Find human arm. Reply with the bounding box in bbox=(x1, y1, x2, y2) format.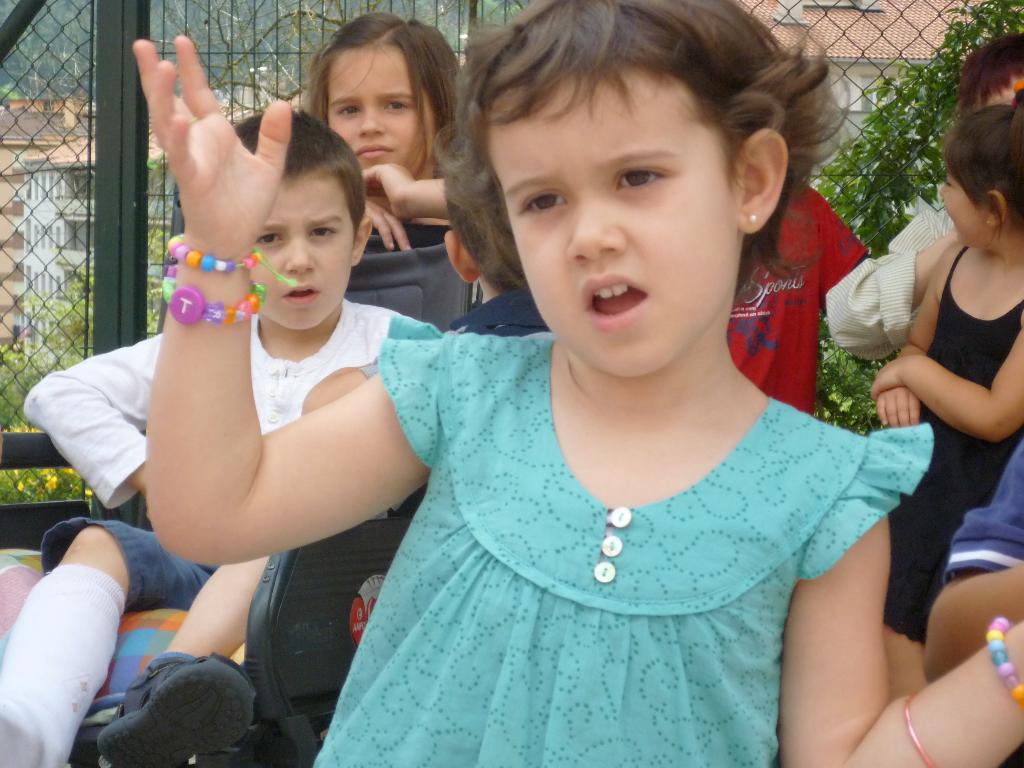
bbox=(12, 367, 164, 492).
